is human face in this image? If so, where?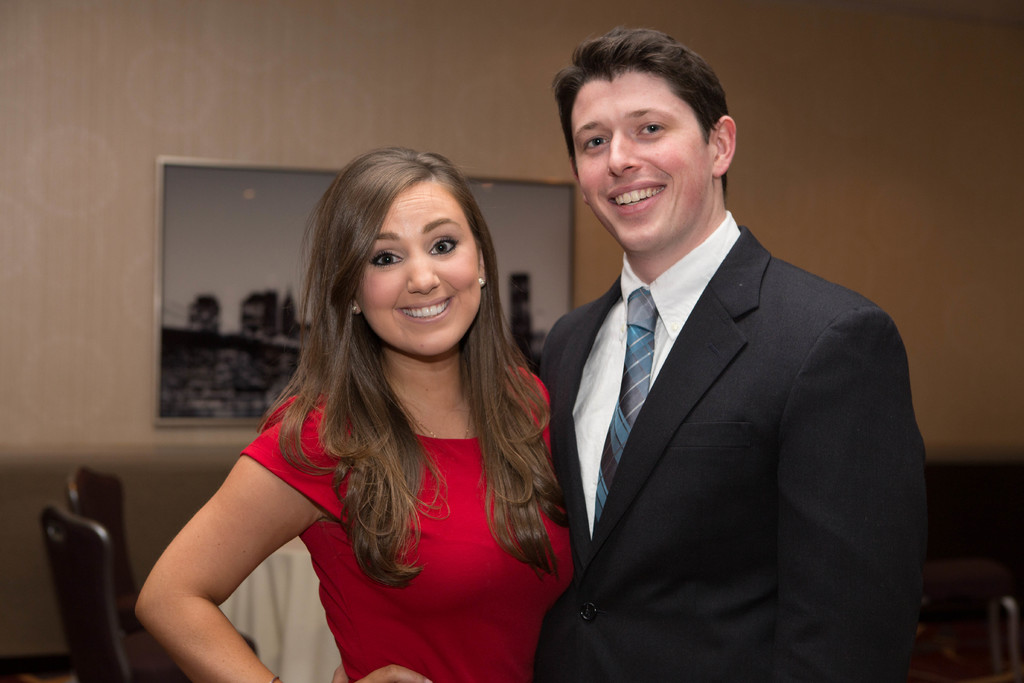
Yes, at left=573, top=69, right=705, bottom=253.
